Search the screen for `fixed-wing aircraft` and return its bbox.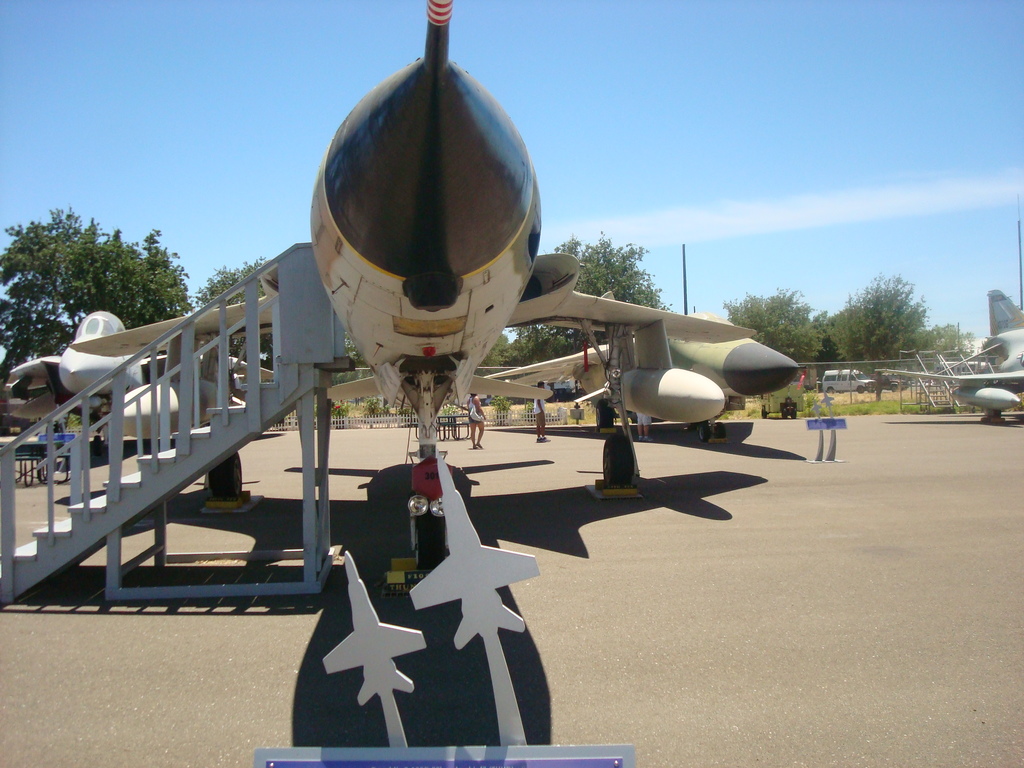
Found: Rect(70, 3, 799, 566).
